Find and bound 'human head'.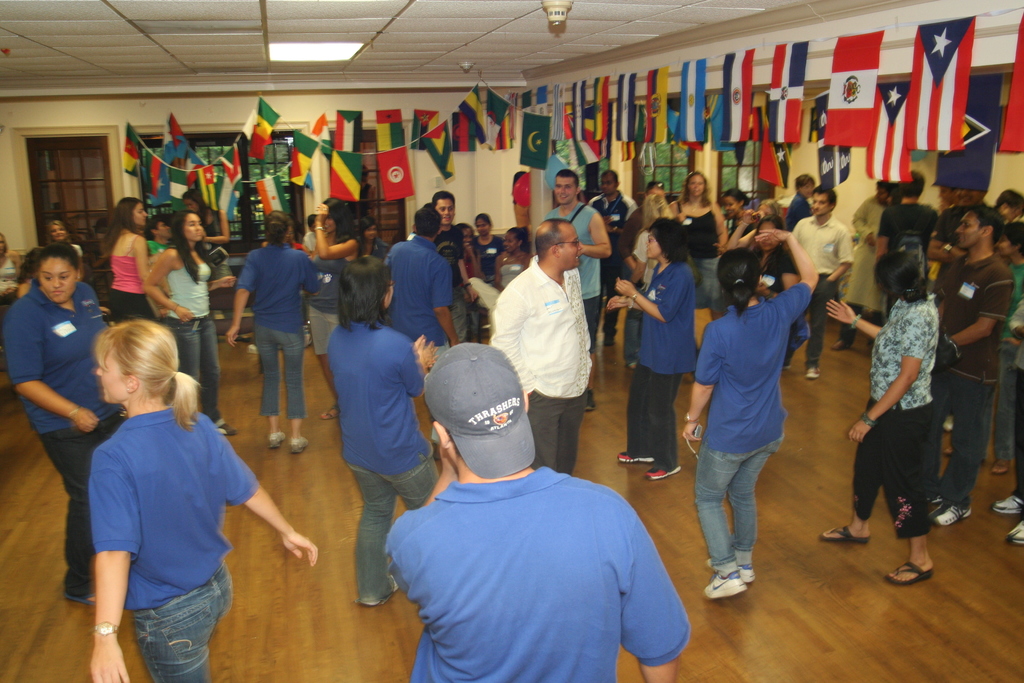
Bound: bbox=[412, 209, 441, 239].
